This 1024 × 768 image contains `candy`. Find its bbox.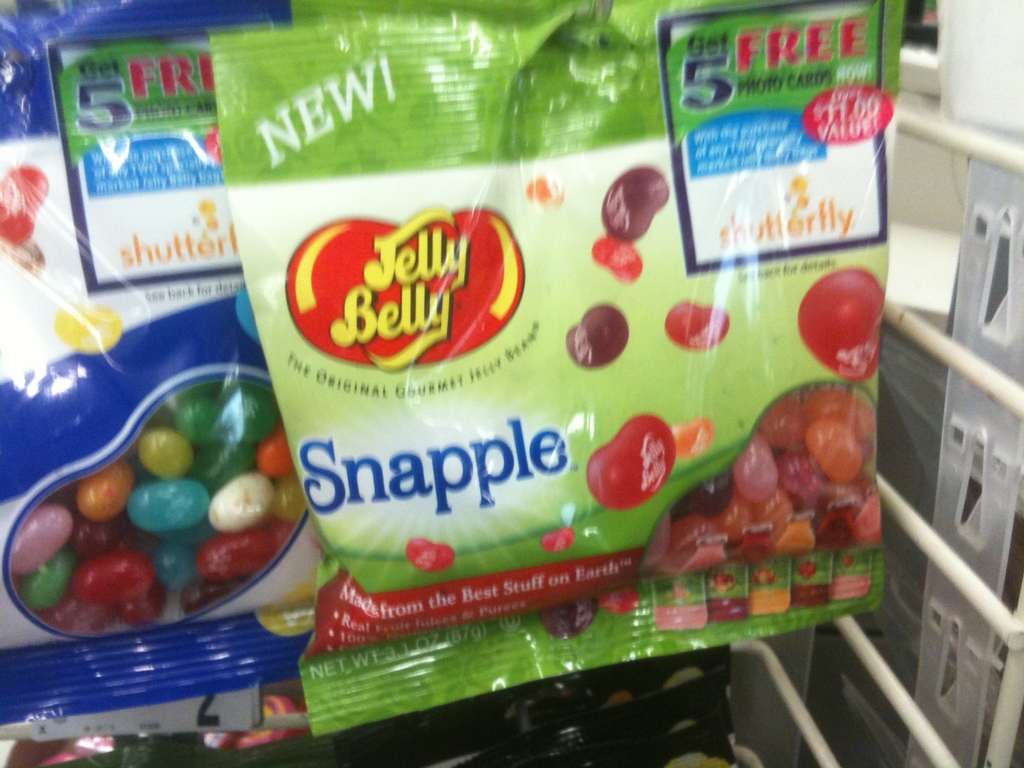
{"left": 543, "top": 525, "right": 572, "bottom": 554}.
